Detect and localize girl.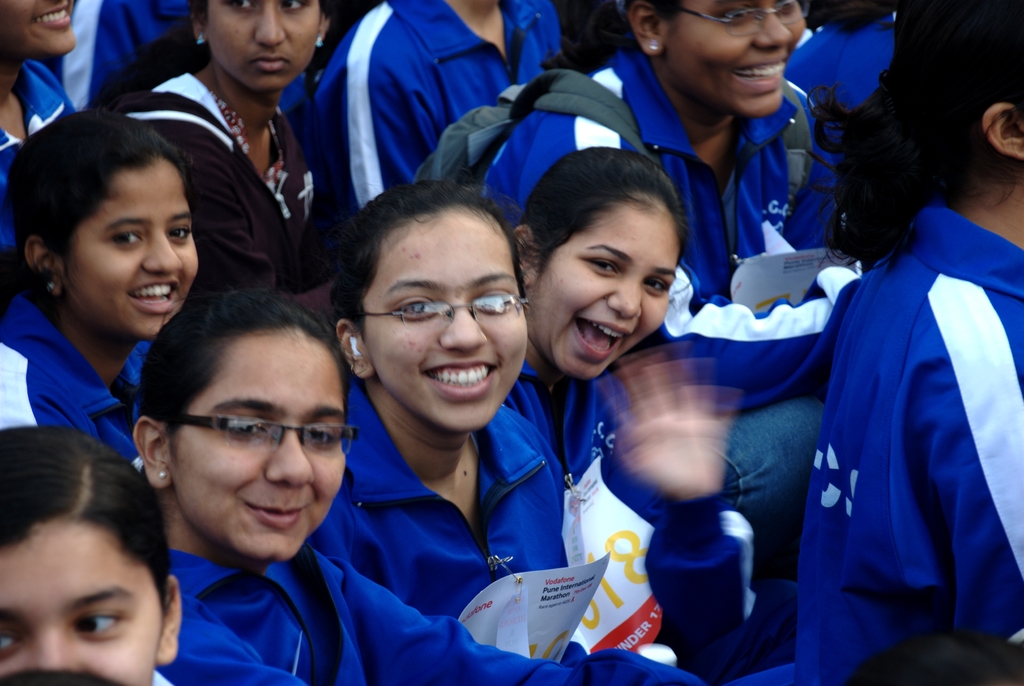
Localized at 118:289:703:685.
